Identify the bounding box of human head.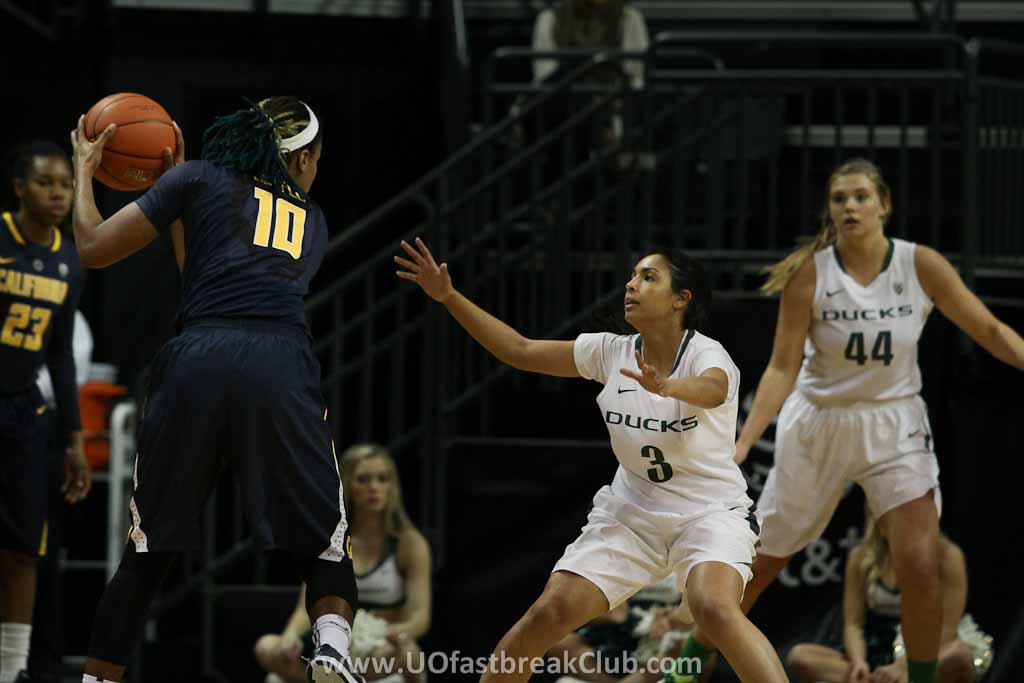
9 139 81 230.
